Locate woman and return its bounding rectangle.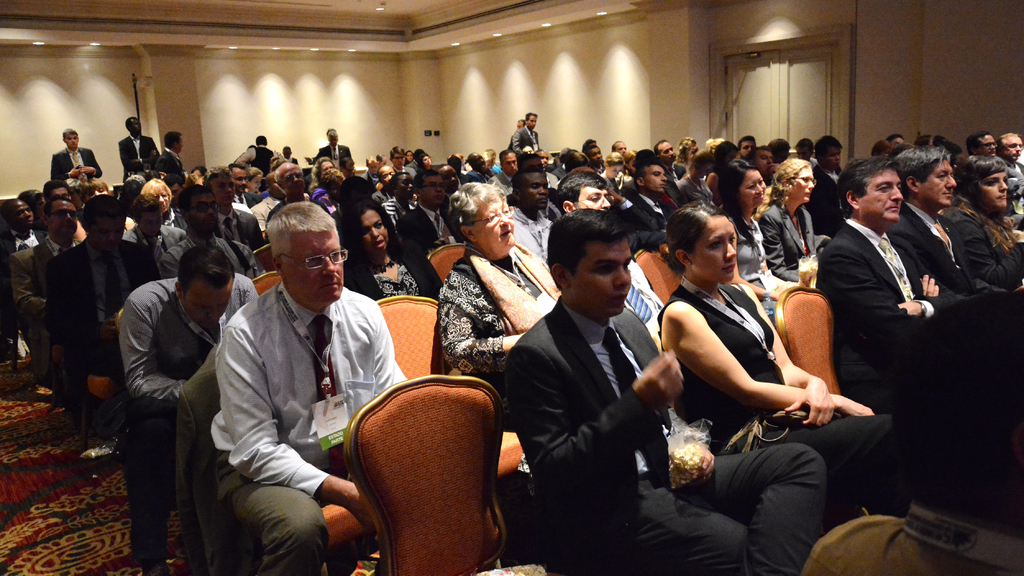
(left=588, top=147, right=611, bottom=179).
